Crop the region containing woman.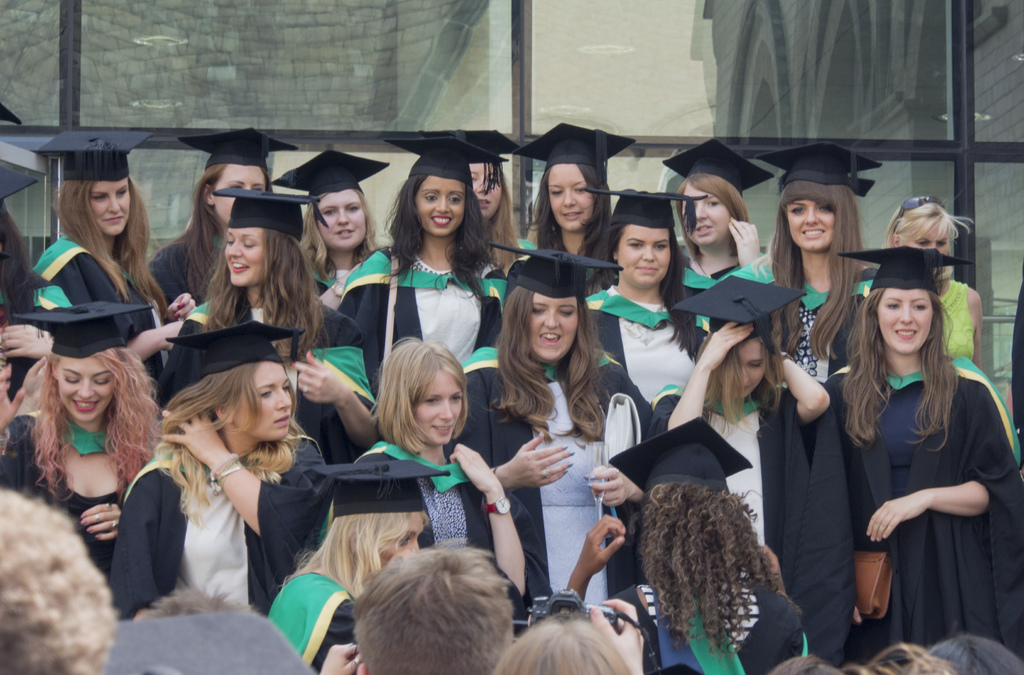
Crop region: 812, 241, 1023, 658.
